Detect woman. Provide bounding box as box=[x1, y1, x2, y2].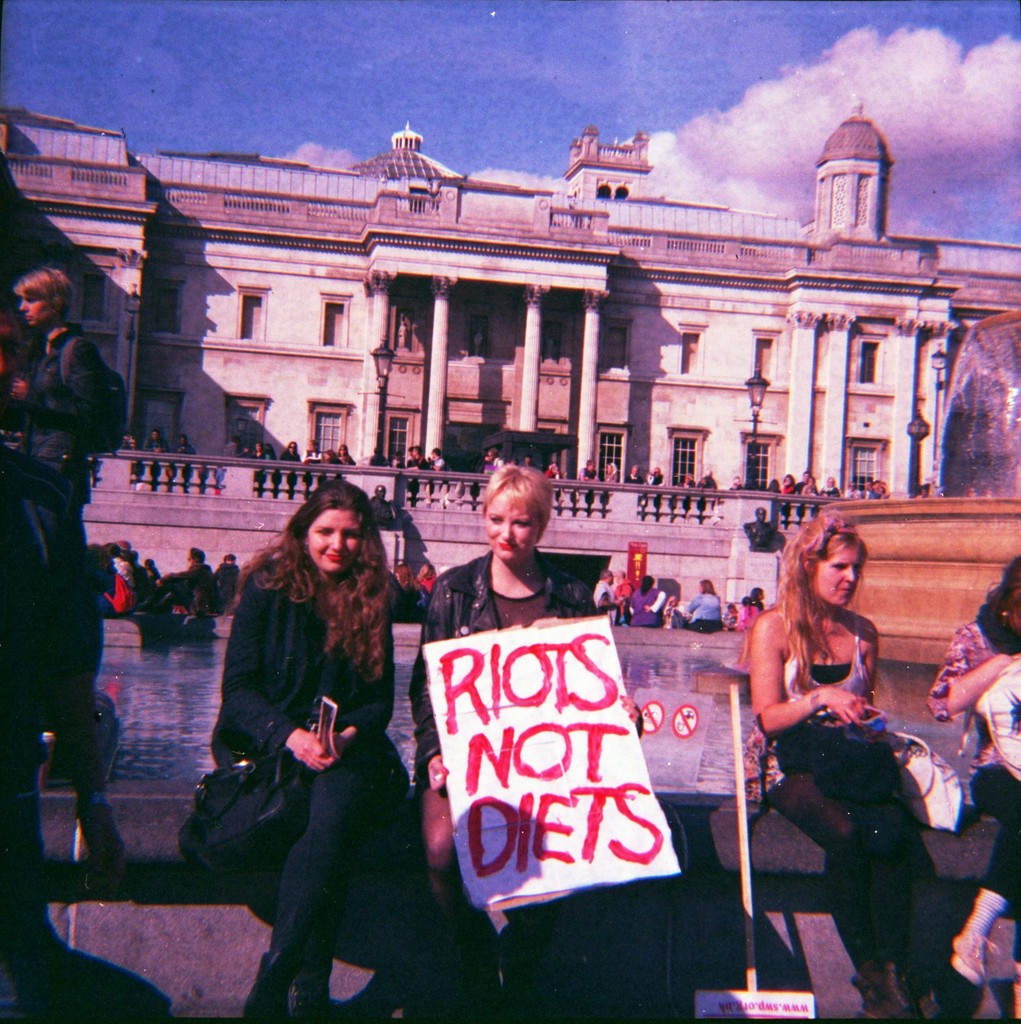
box=[478, 453, 500, 475].
